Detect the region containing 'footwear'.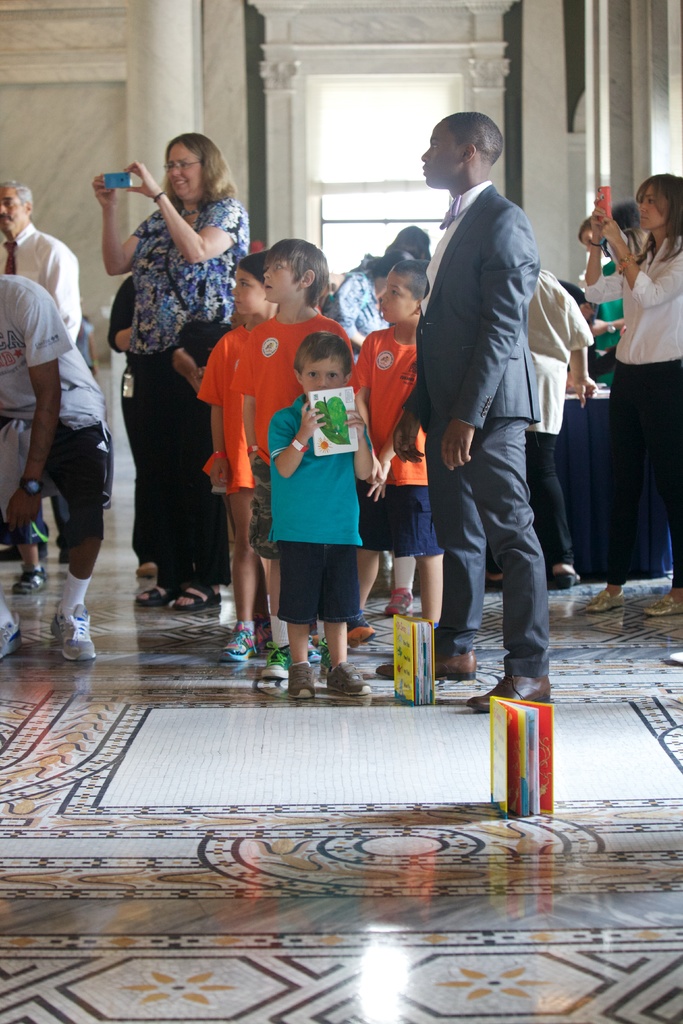
(x1=17, y1=567, x2=52, y2=597).
